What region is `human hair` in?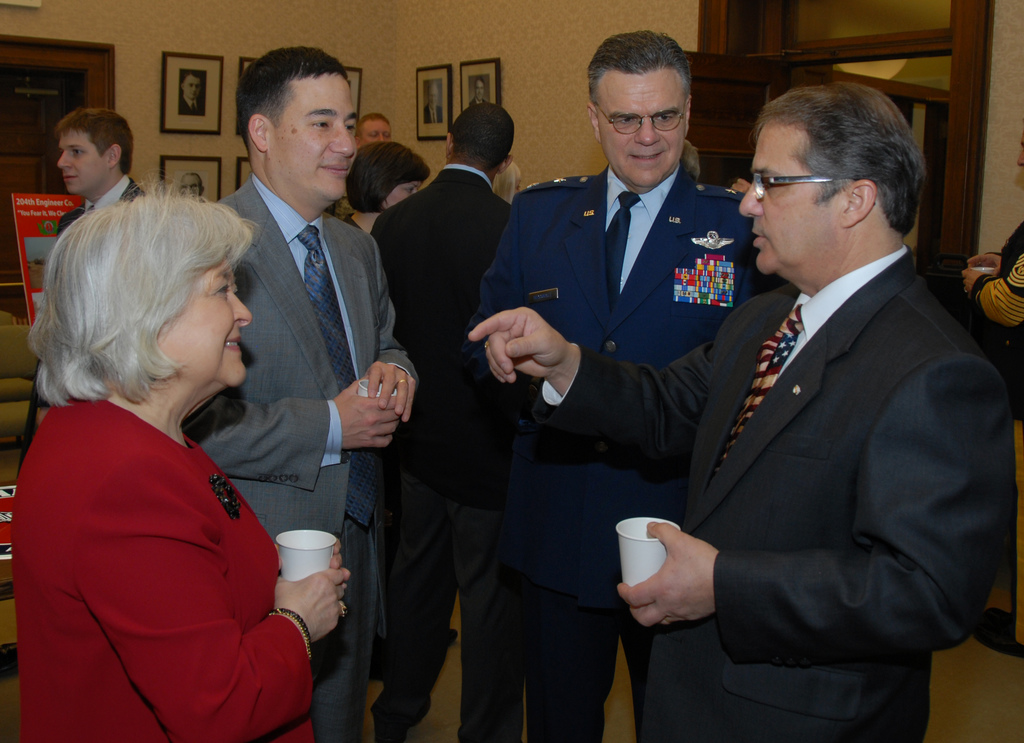
(x1=578, y1=40, x2=680, y2=104).
